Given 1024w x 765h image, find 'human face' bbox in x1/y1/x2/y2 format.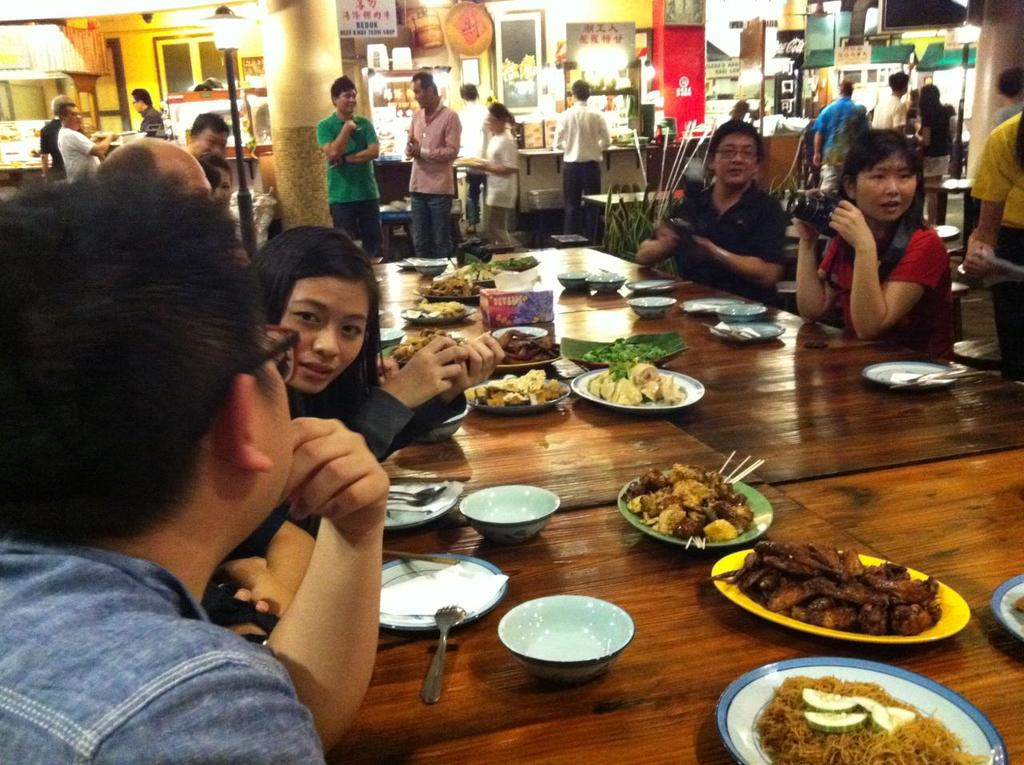
63/107/82/127.
